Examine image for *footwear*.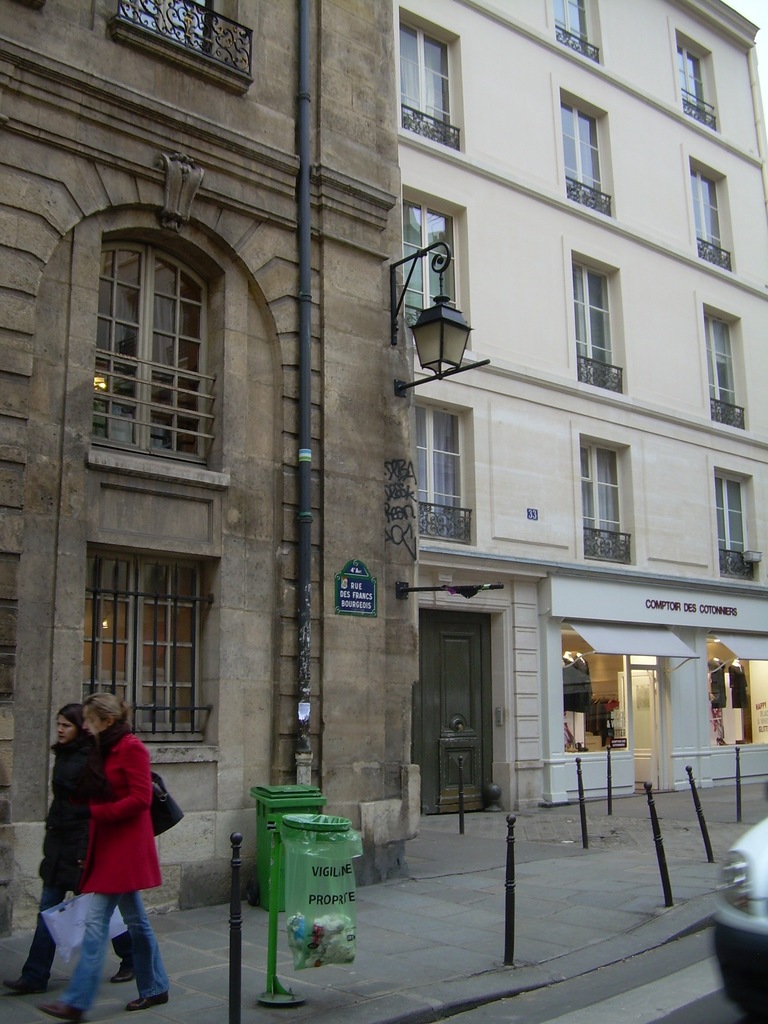
Examination result: box(3, 975, 46, 993).
